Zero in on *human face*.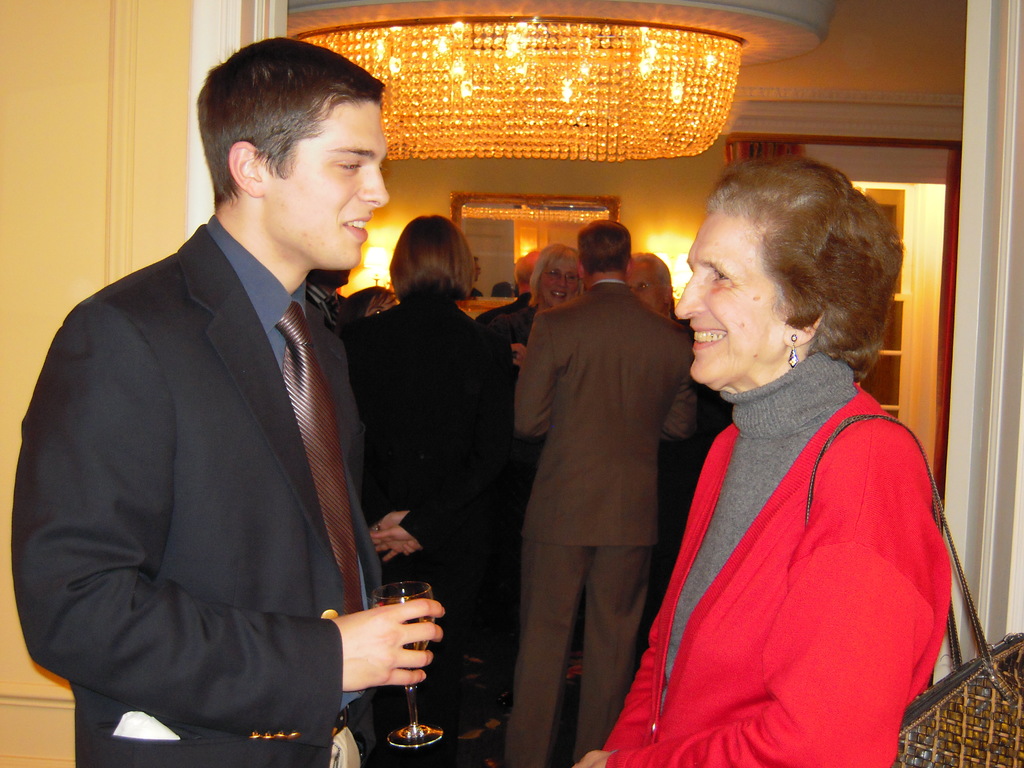
Zeroed in: [540, 255, 582, 309].
